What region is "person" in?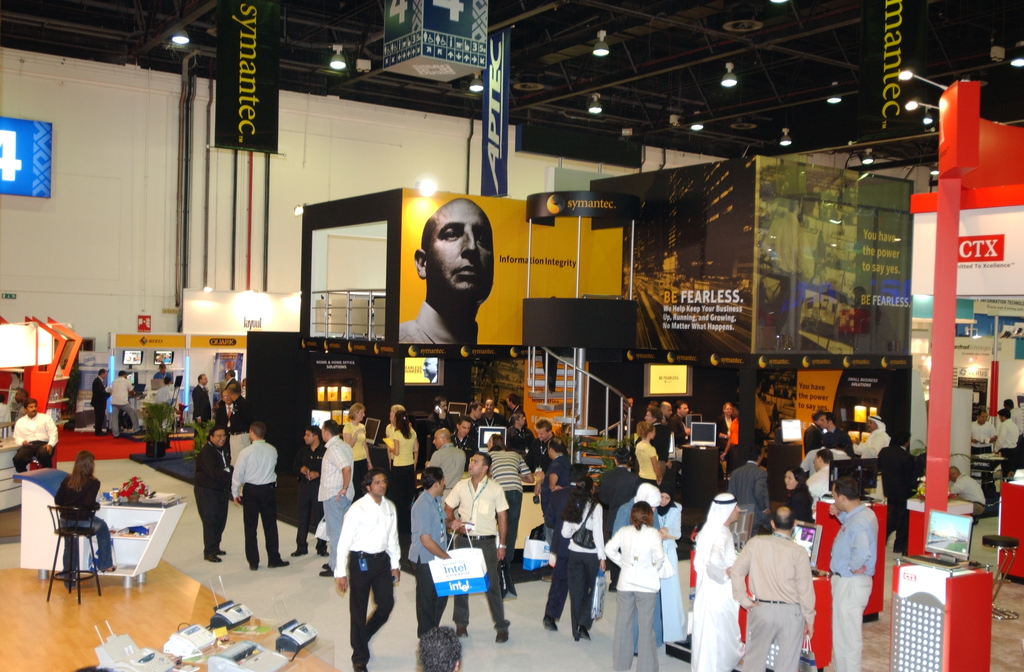
{"left": 945, "top": 468, "right": 987, "bottom": 521}.
